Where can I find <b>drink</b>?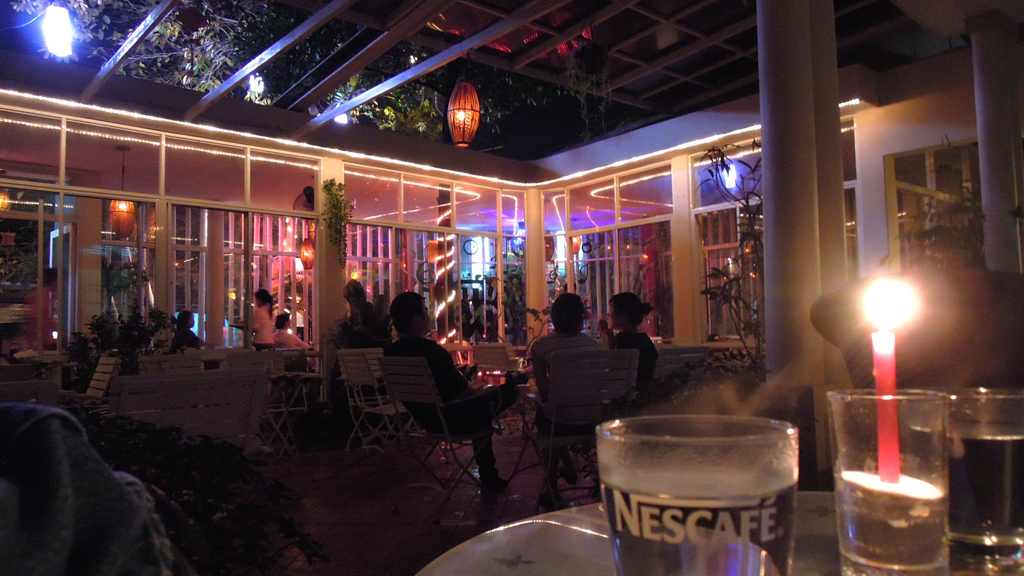
You can find it at (x1=598, y1=470, x2=796, y2=575).
